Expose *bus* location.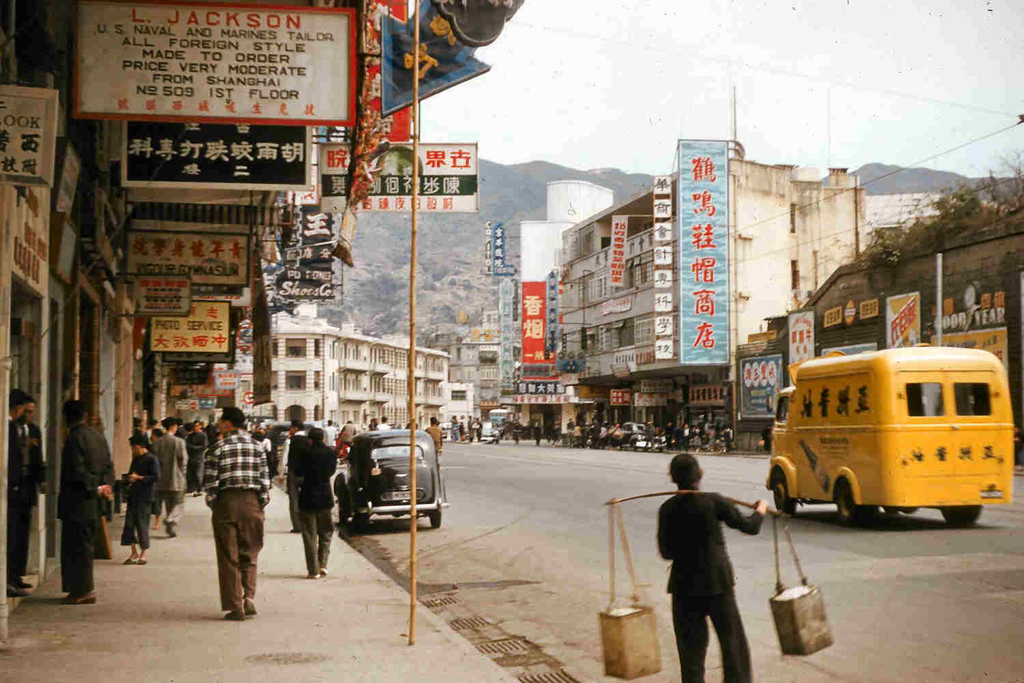
Exposed at pyautogui.locateOnScreen(760, 352, 1006, 527).
